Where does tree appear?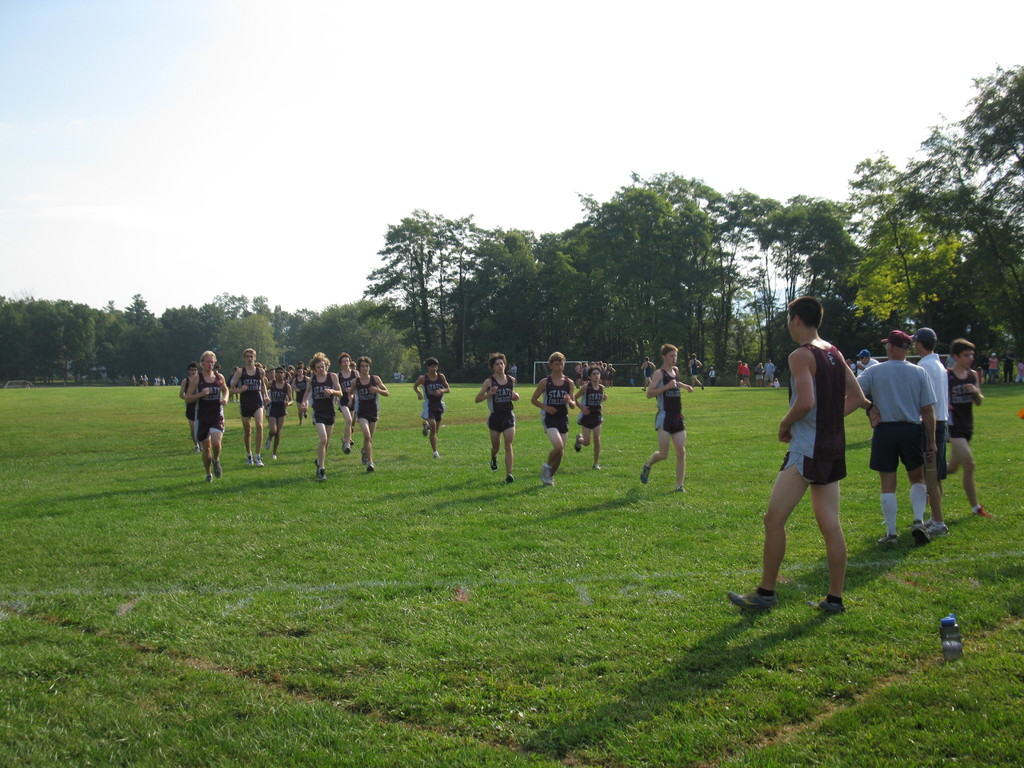
Appears at left=456, top=225, right=547, bottom=378.
